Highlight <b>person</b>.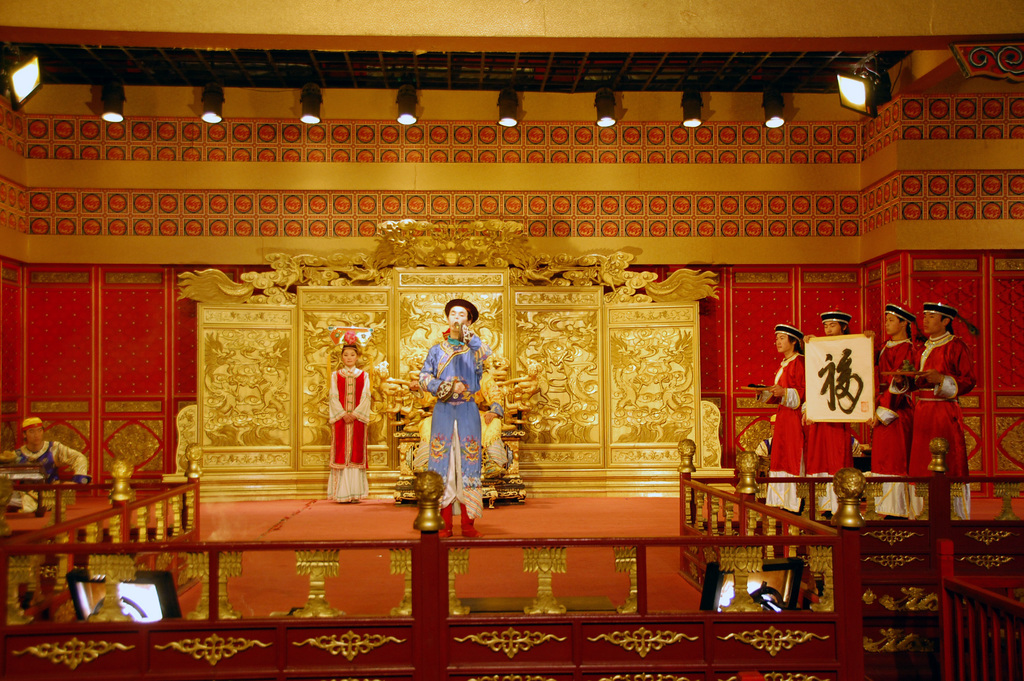
Highlighted region: l=799, t=324, r=872, b=514.
